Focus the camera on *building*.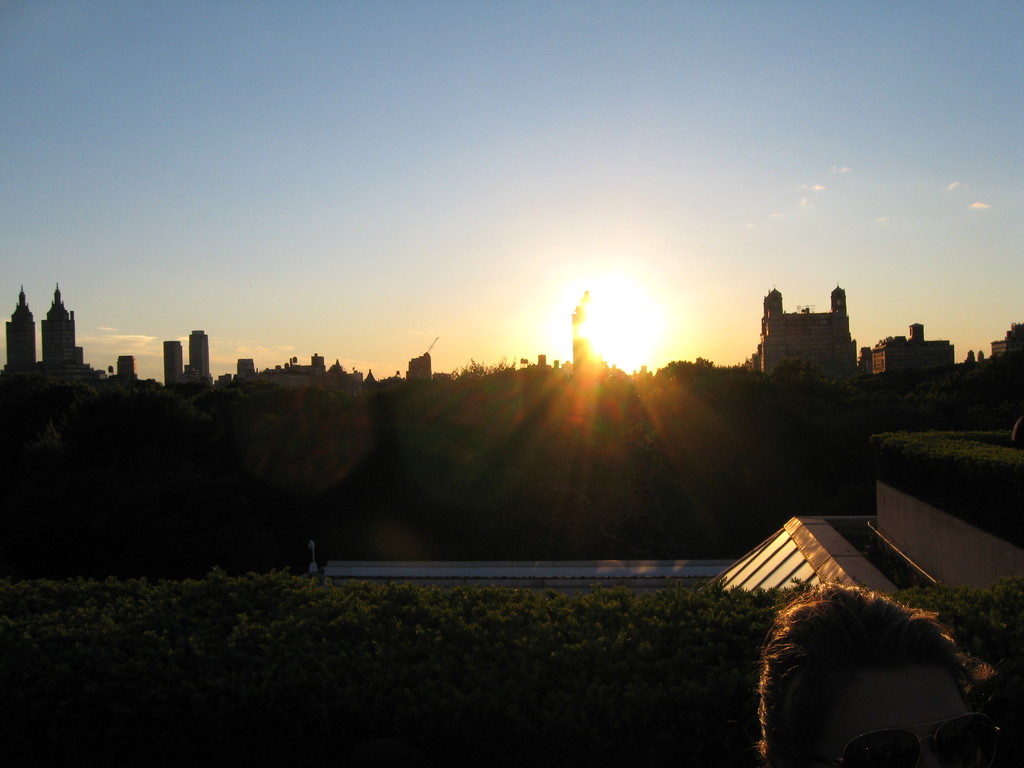
Focus region: <region>163, 328, 212, 390</region>.
